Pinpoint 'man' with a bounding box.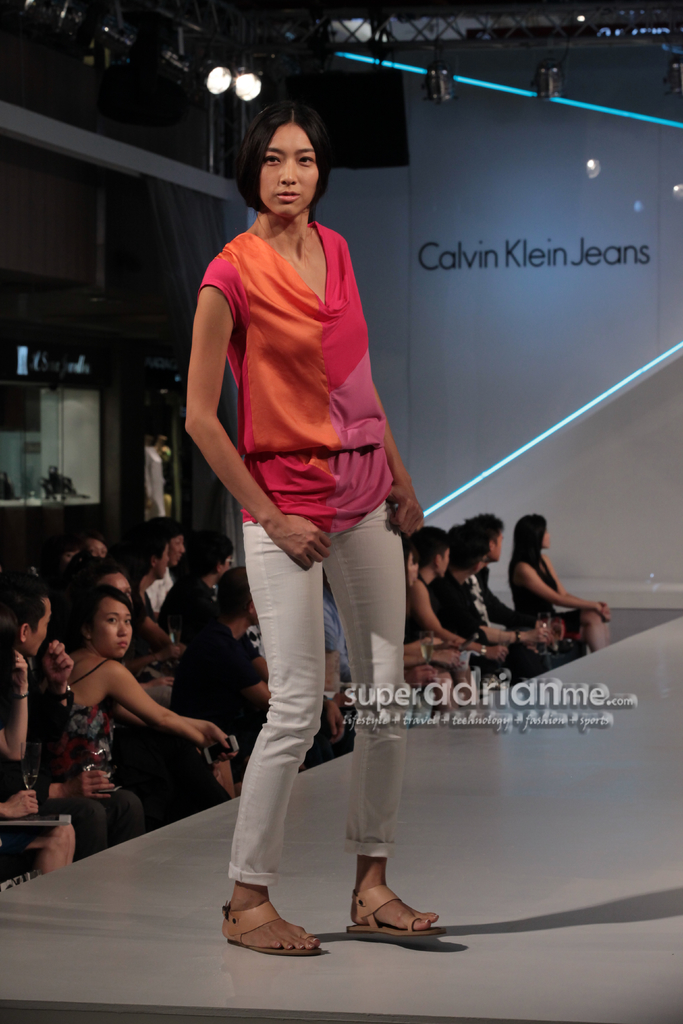
(left=157, top=532, right=234, bottom=668).
